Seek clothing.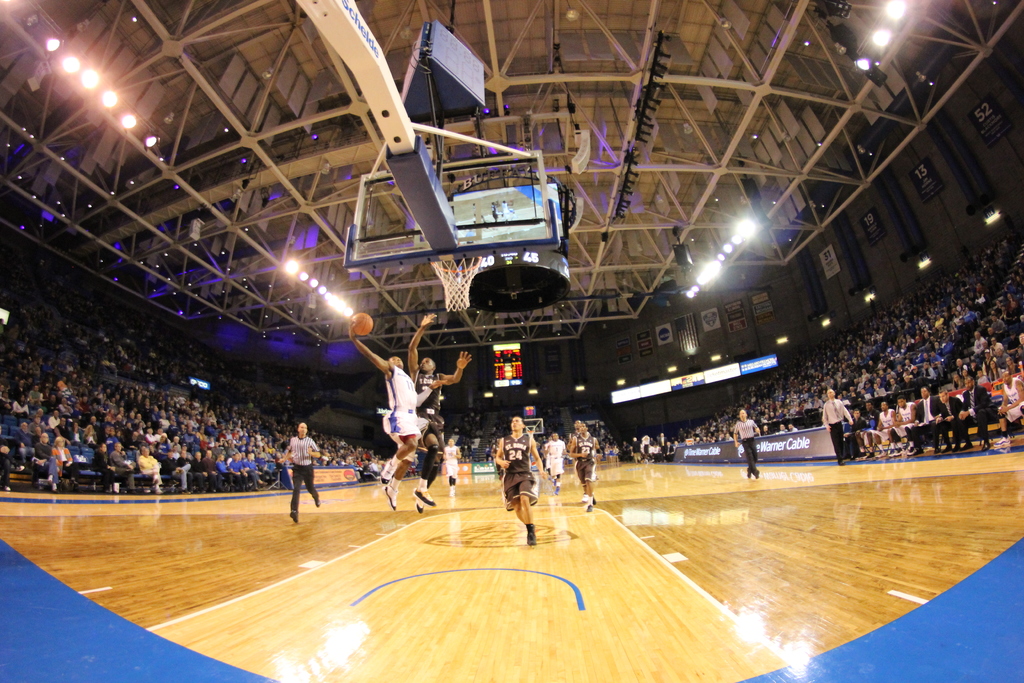
crop(271, 433, 323, 519).
